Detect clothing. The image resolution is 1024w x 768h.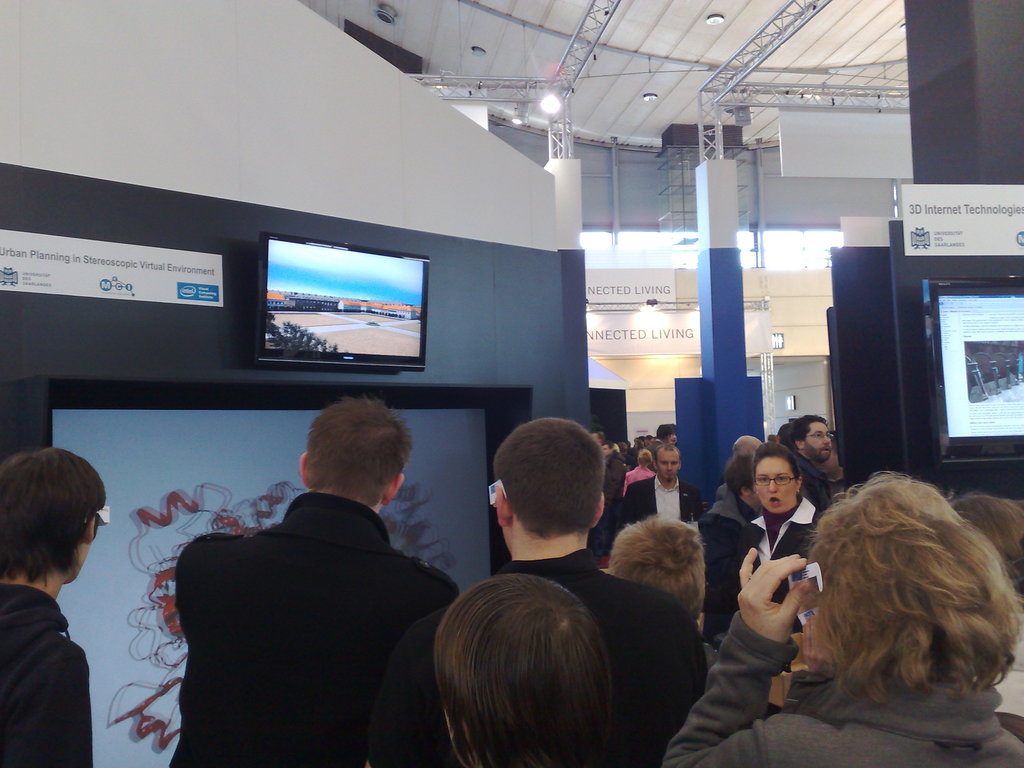
{"x1": 2, "y1": 580, "x2": 96, "y2": 767}.
